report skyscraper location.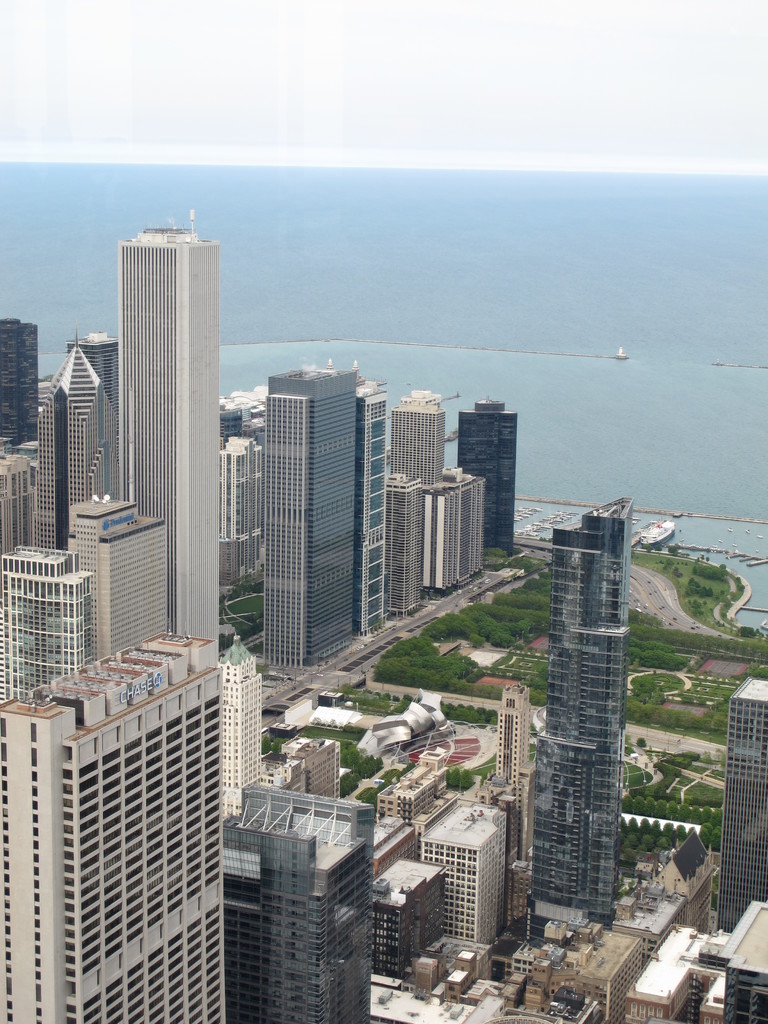
Report: box=[1, 540, 88, 698].
